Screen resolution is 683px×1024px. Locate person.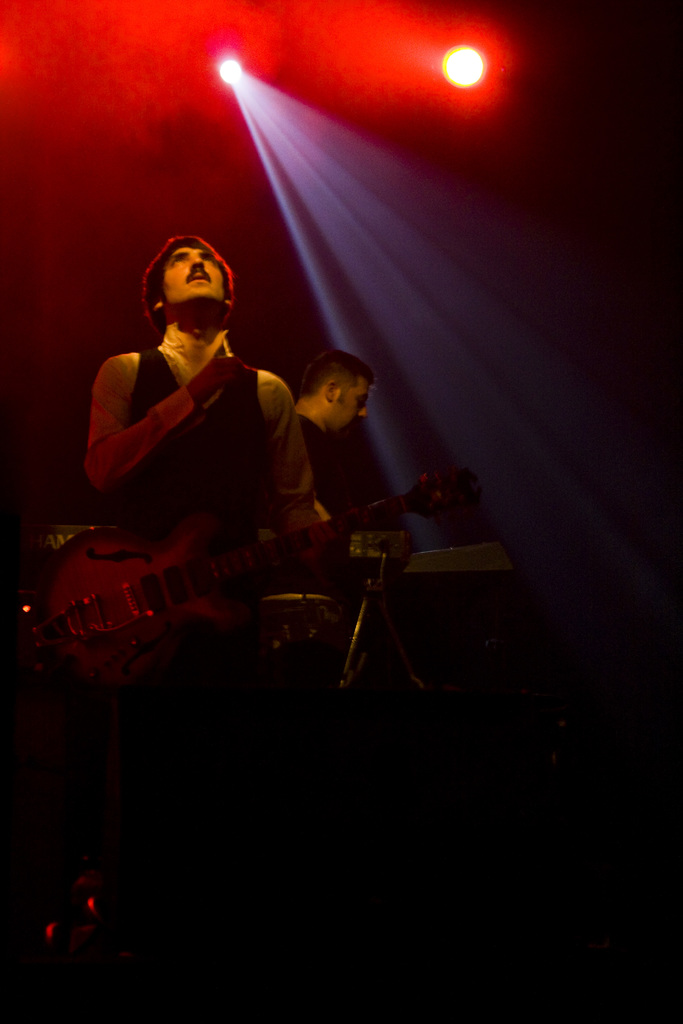
pyautogui.locateOnScreen(83, 229, 343, 549).
